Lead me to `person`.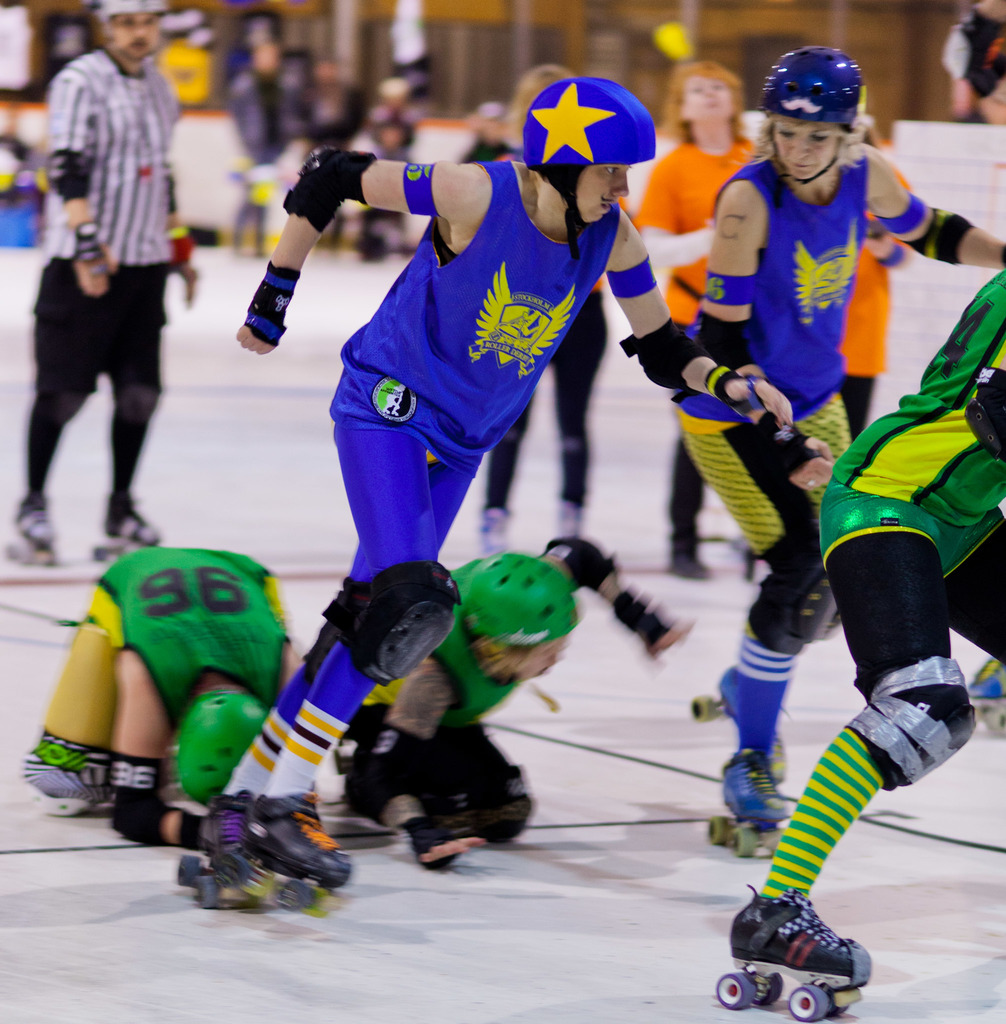
Lead to Rect(630, 60, 905, 581).
